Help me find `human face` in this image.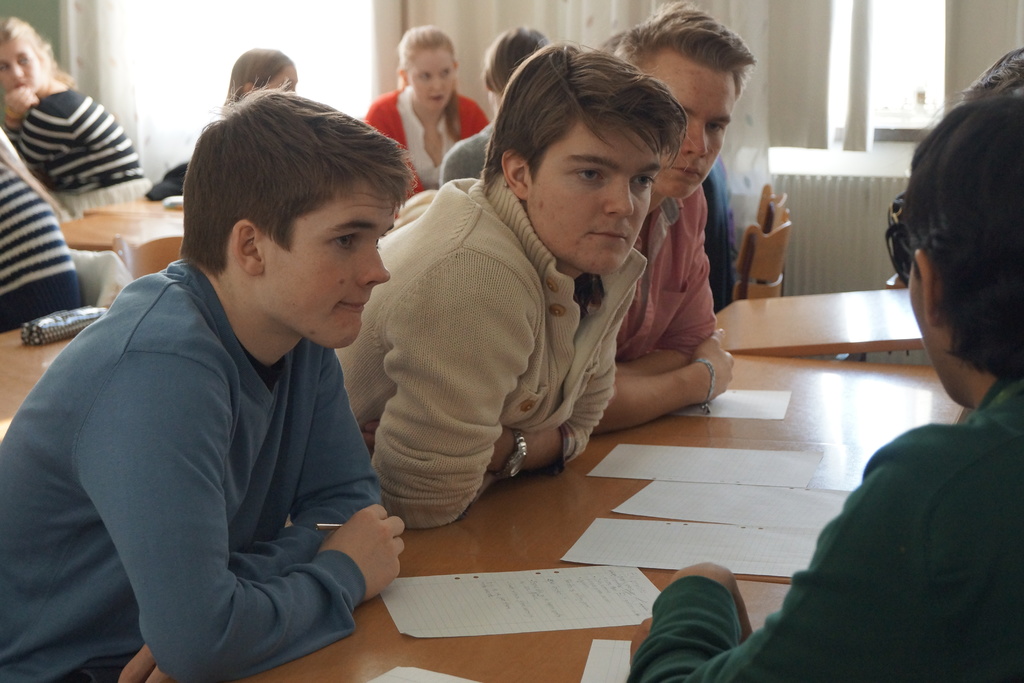
Found it: (527,113,661,277).
